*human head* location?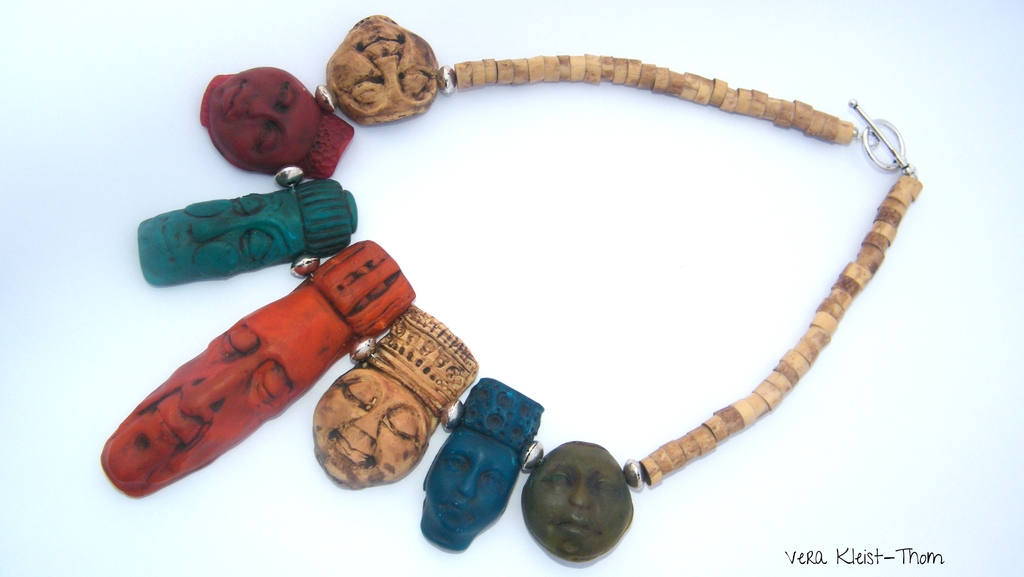
(311,302,479,491)
